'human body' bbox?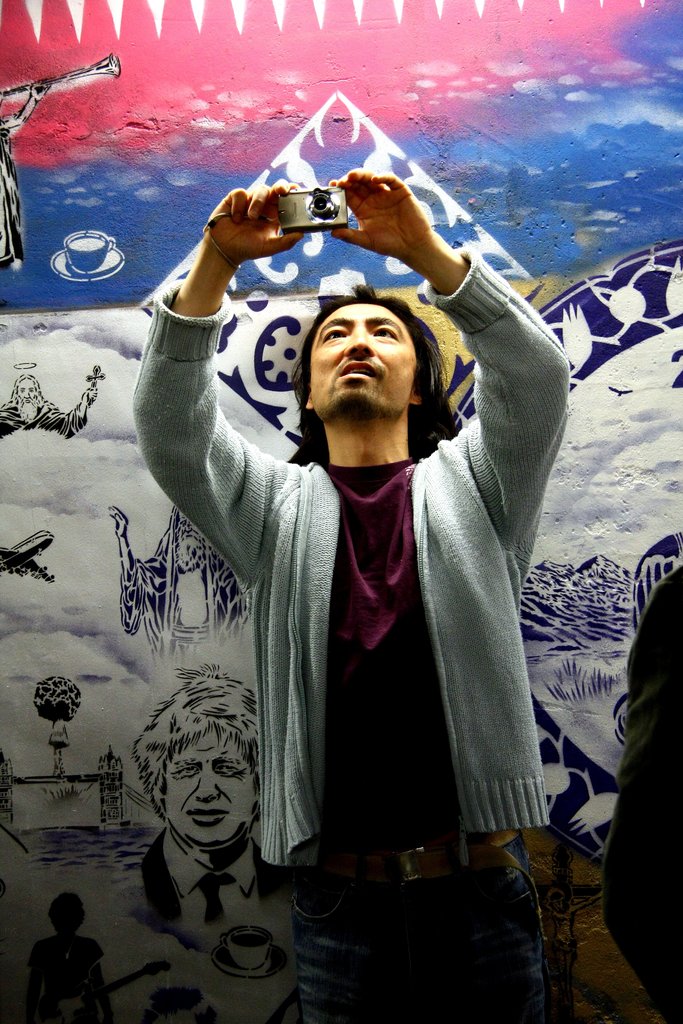
16/906/109/1023
